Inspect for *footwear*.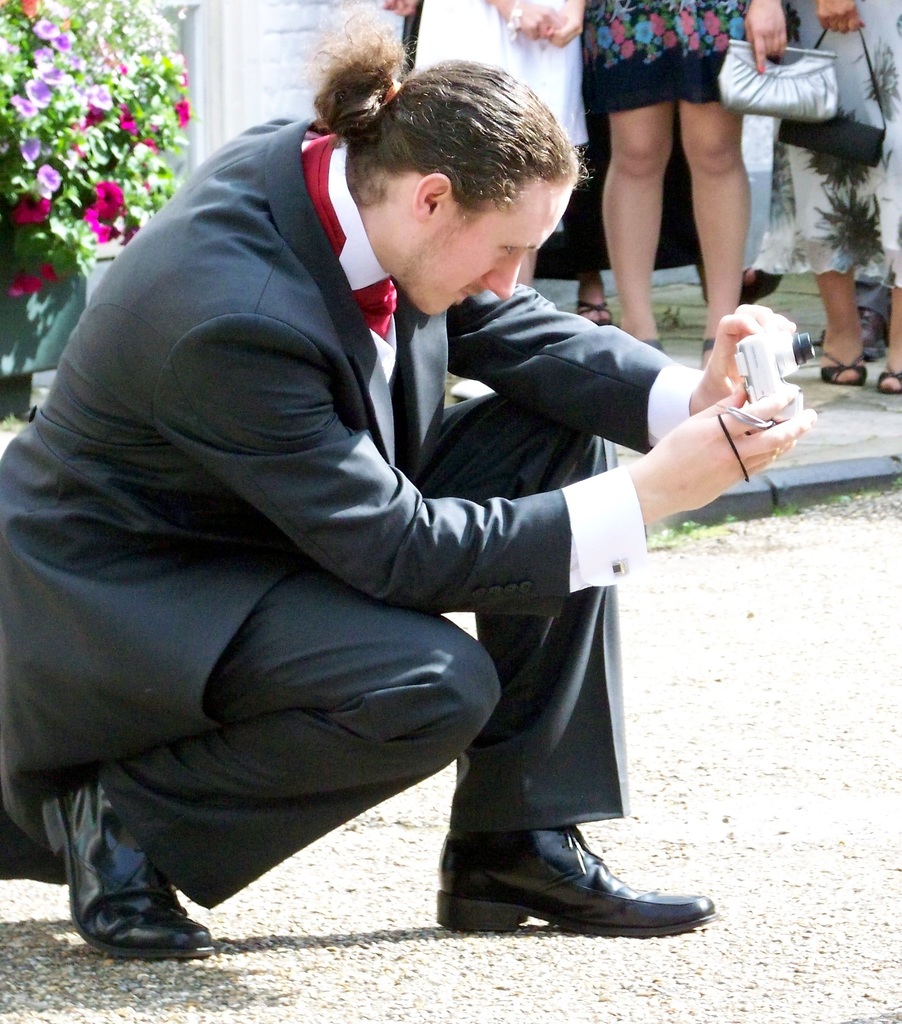
Inspection: bbox=(640, 333, 664, 352).
